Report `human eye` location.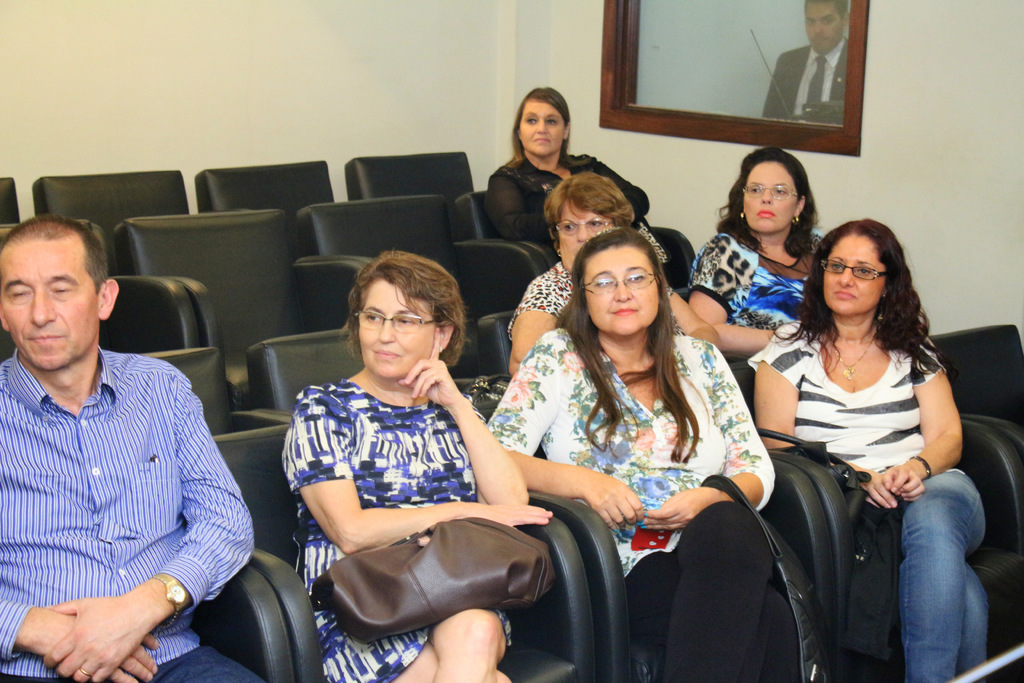
Report: 853/265/870/274.
